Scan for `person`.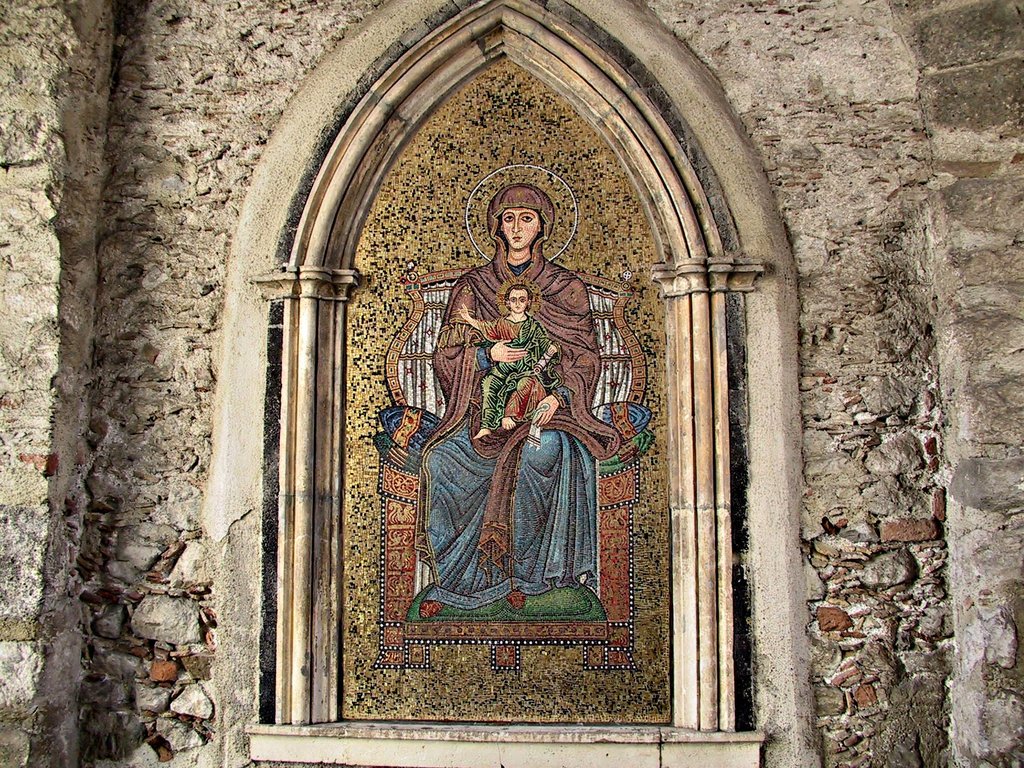
Scan result: (x1=421, y1=158, x2=624, y2=694).
